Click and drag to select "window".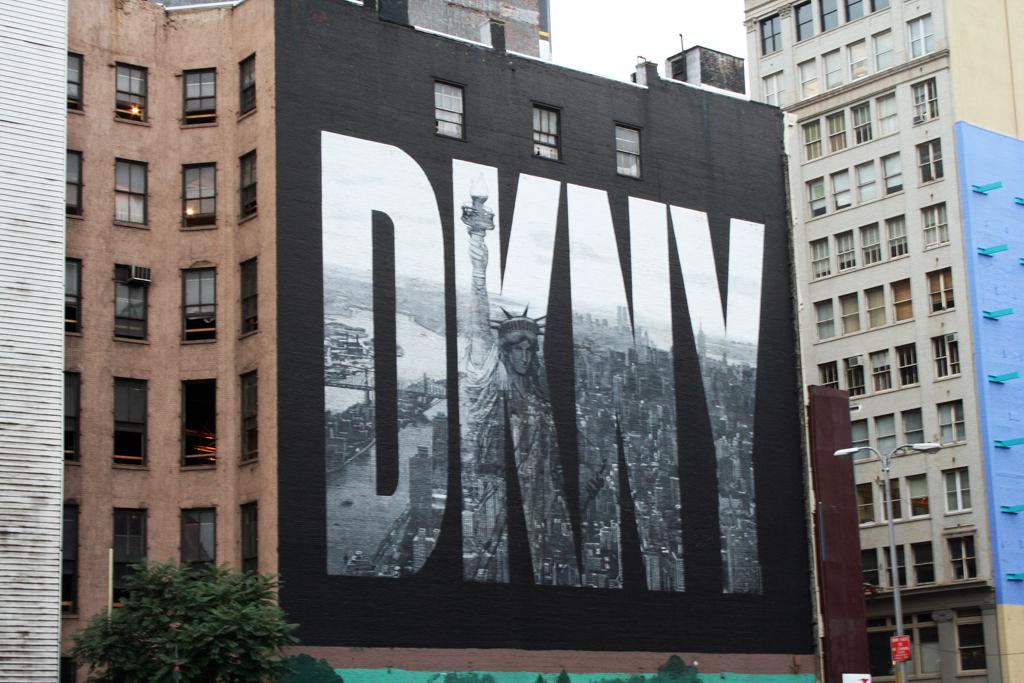
Selection: Rect(239, 145, 259, 227).
